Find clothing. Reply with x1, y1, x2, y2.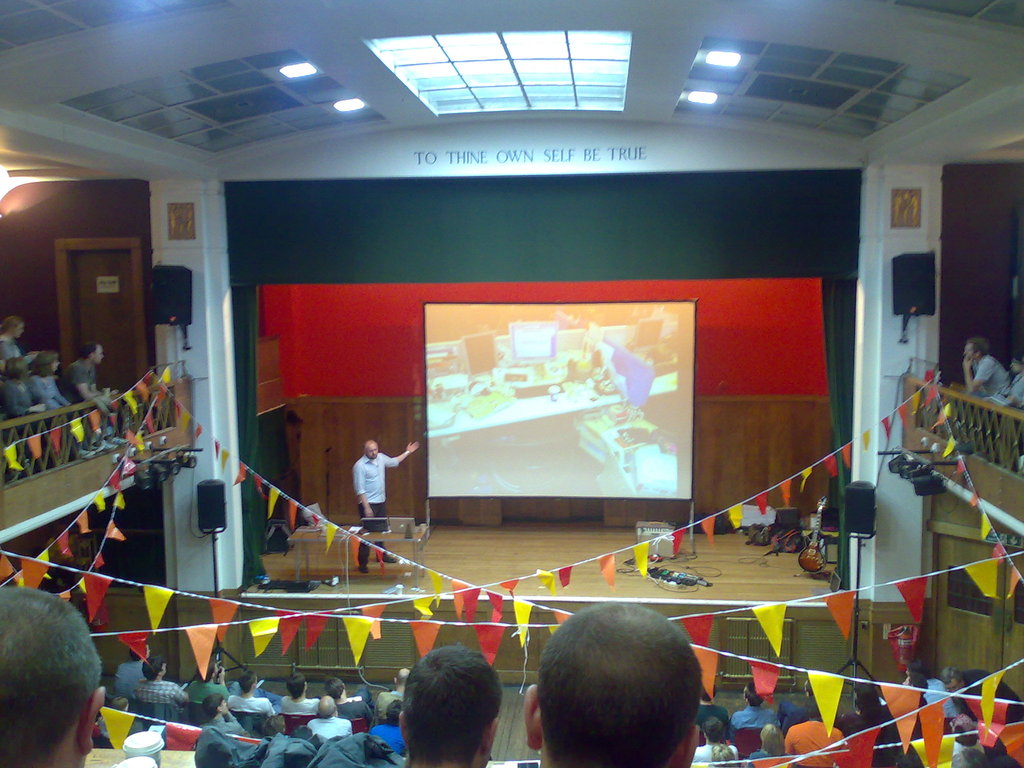
184, 680, 231, 706.
